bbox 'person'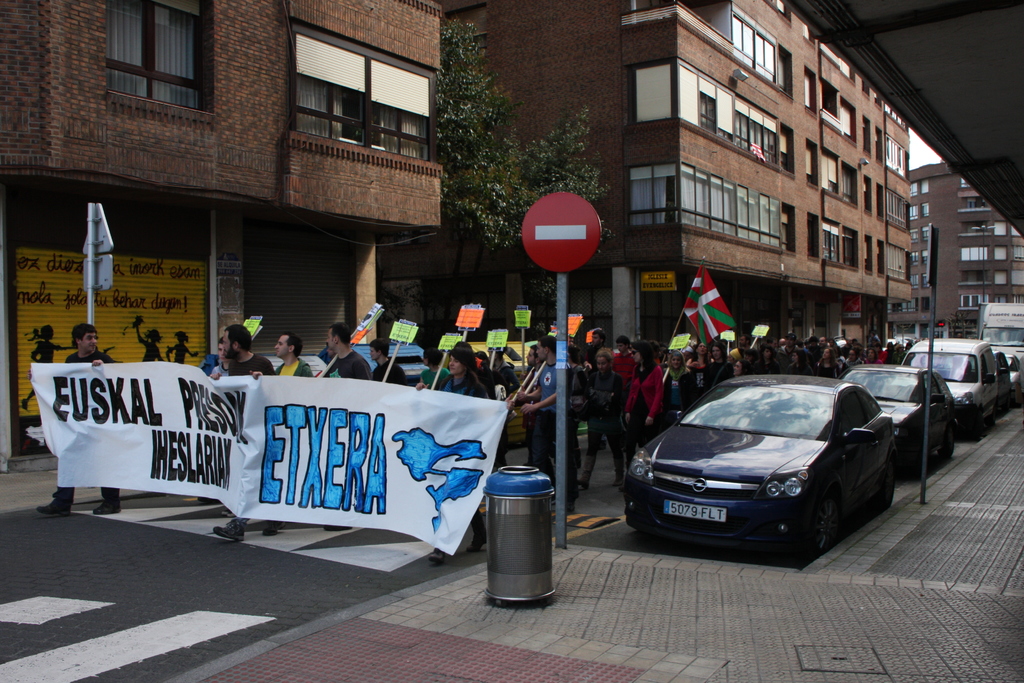
733,363,752,375
